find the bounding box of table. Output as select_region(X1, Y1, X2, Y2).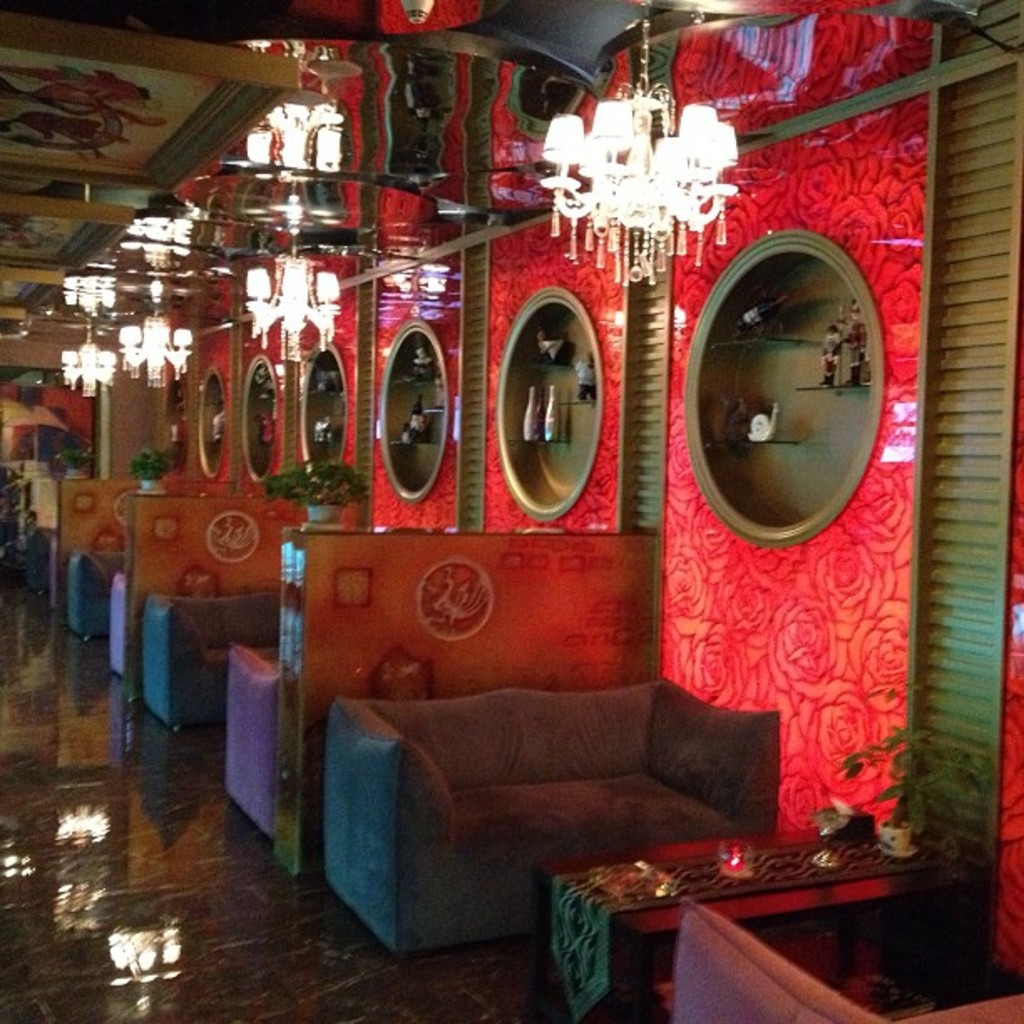
select_region(532, 827, 967, 1022).
